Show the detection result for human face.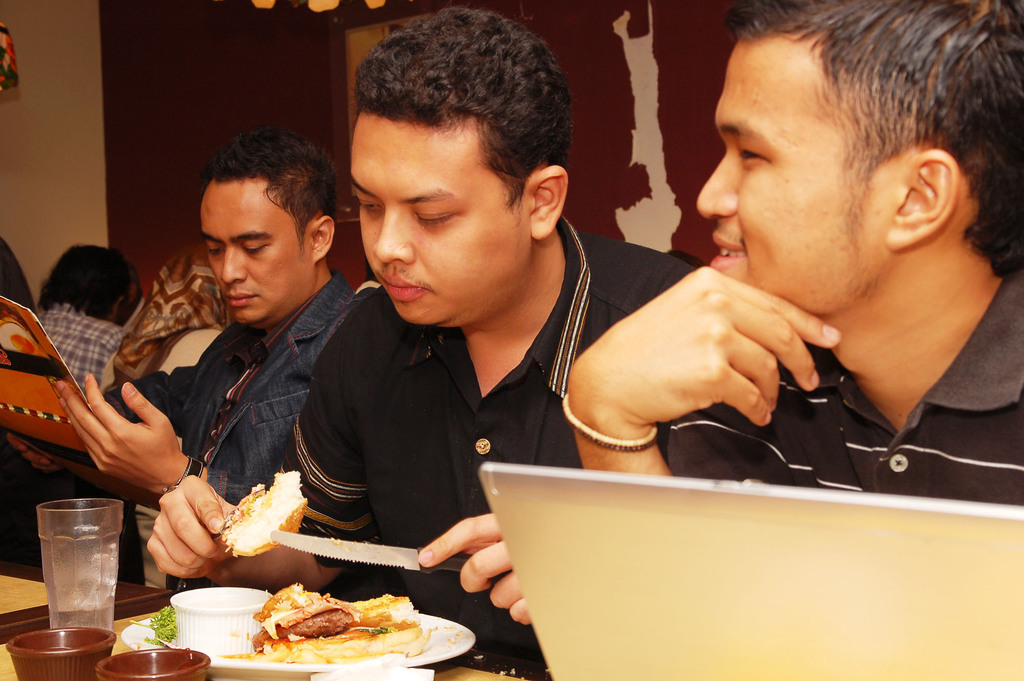
[199,182,314,324].
